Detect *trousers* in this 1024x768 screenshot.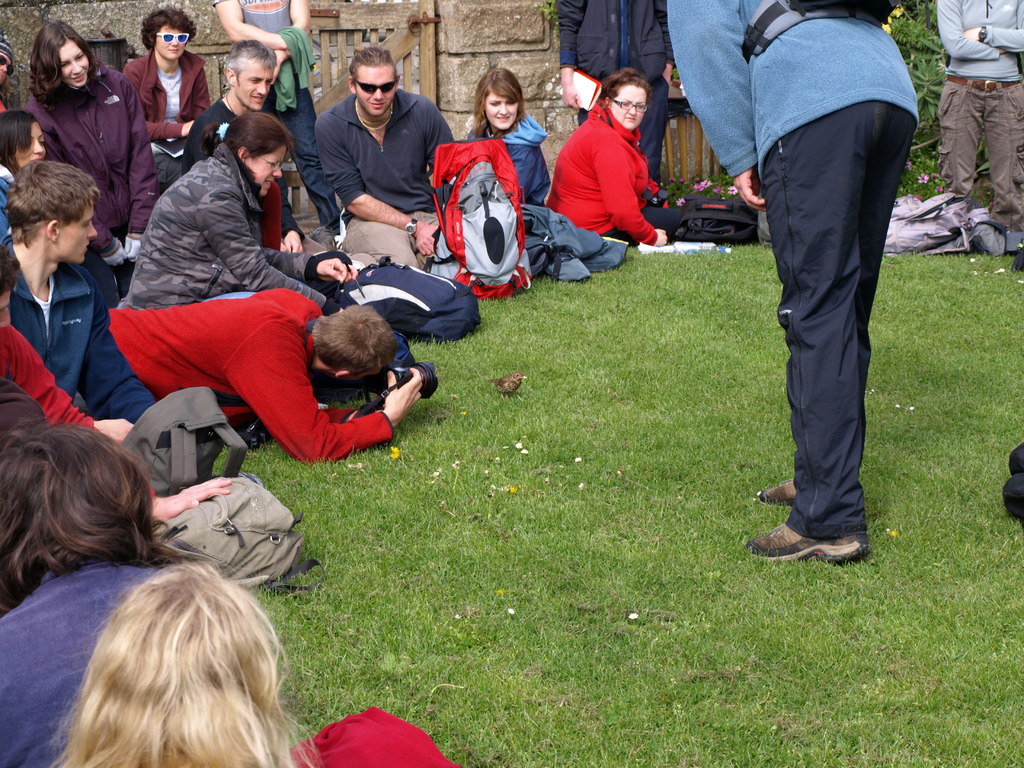
Detection: bbox=[936, 78, 1023, 232].
